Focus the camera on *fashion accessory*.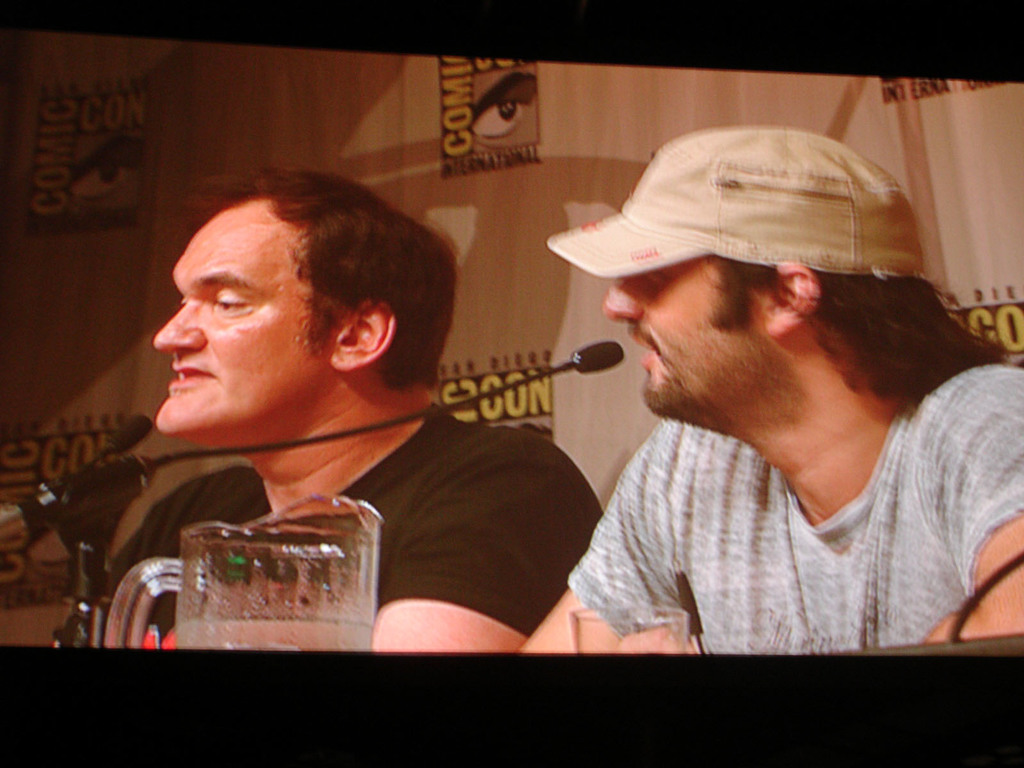
Focus region: <box>548,127,929,277</box>.
